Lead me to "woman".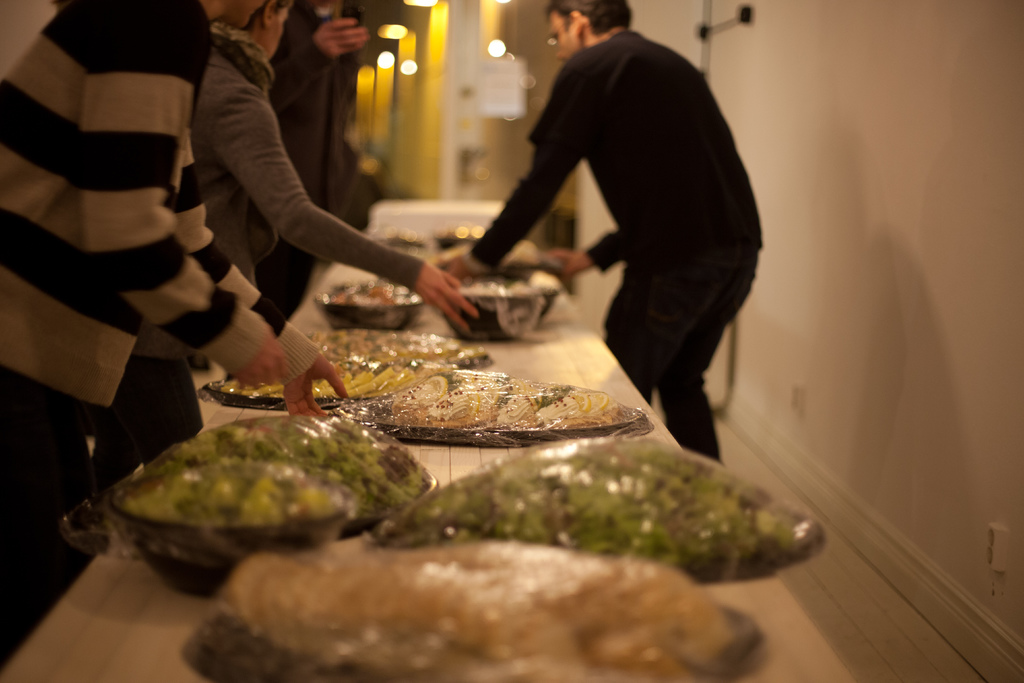
Lead to {"x1": 195, "y1": 0, "x2": 479, "y2": 331}.
